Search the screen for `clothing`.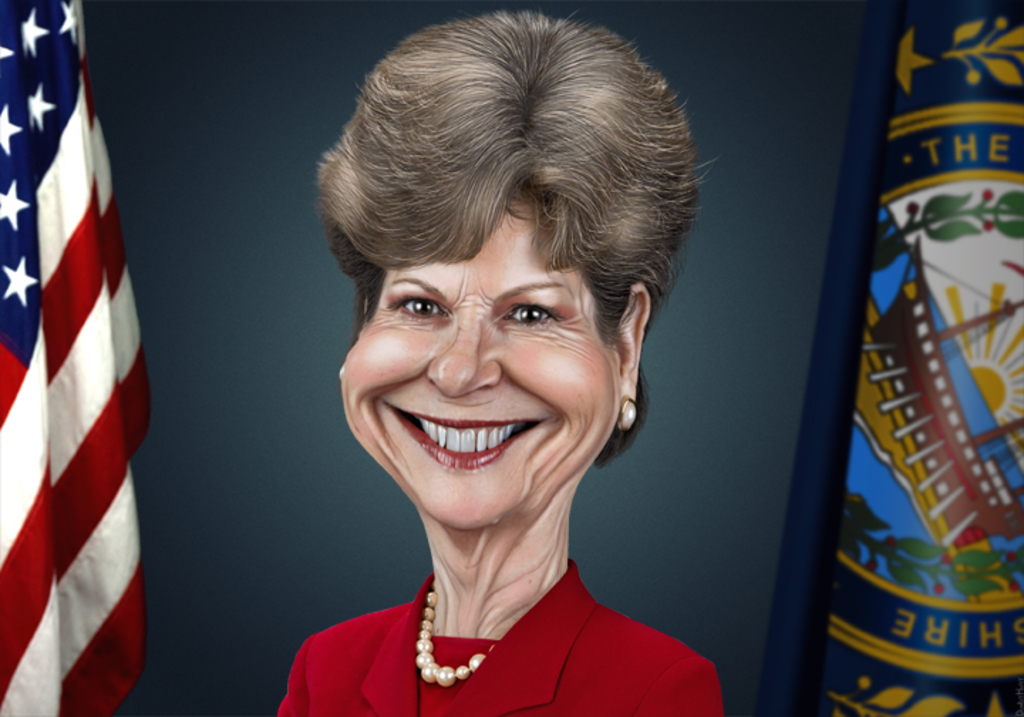
Found at x1=274 y1=555 x2=728 y2=716.
